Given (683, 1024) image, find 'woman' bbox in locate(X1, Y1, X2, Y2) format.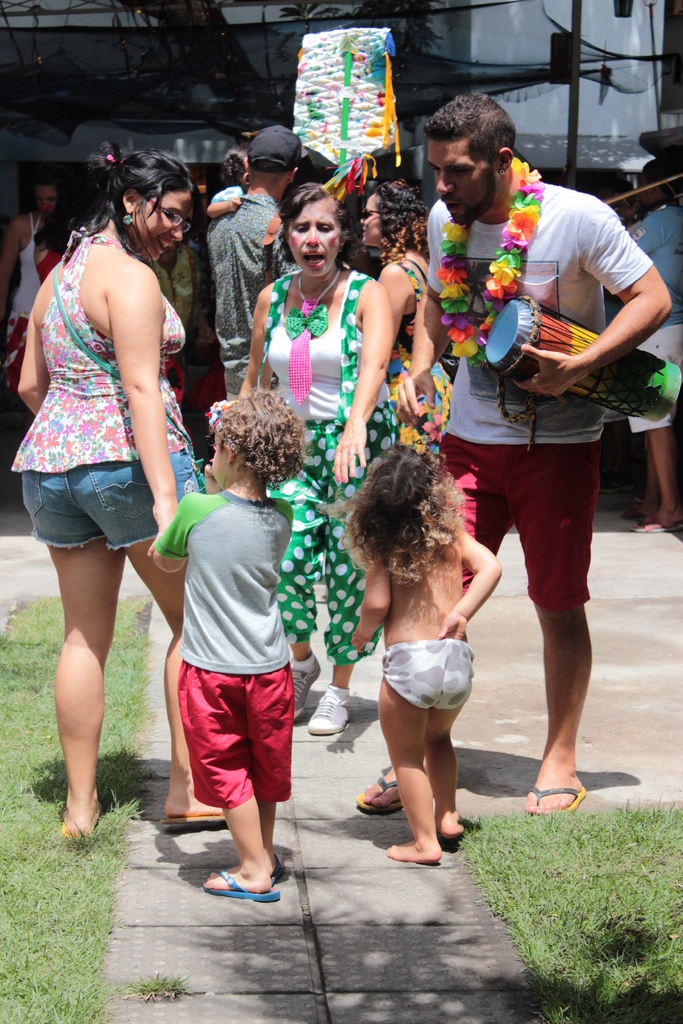
locate(353, 179, 465, 470).
